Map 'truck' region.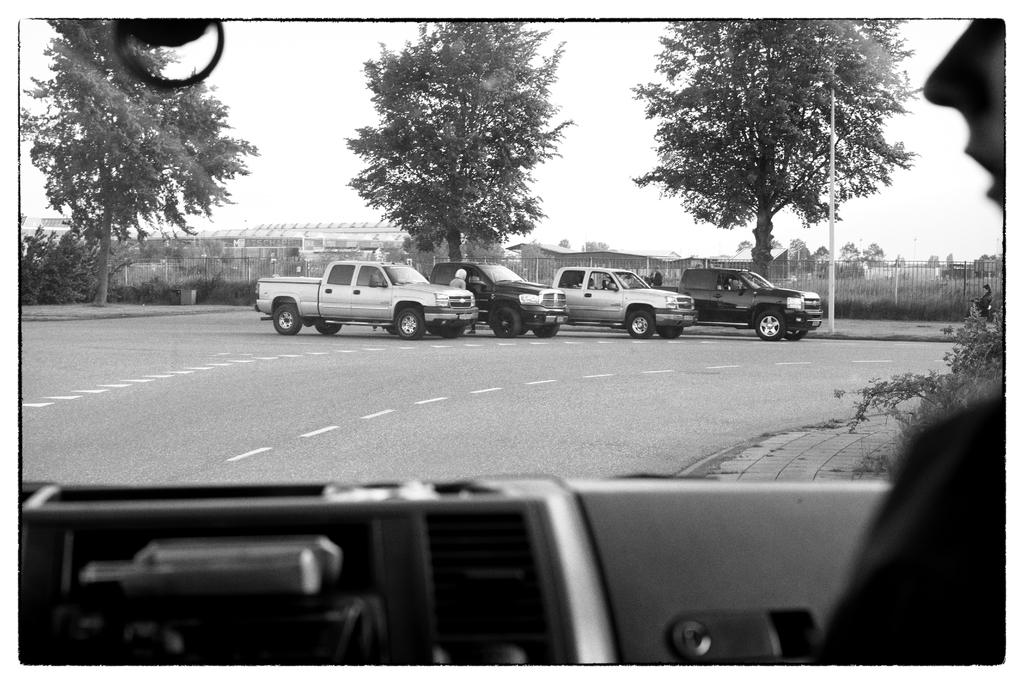
Mapped to {"left": 248, "top": 248, "right": 477, "bottom": 336}.
